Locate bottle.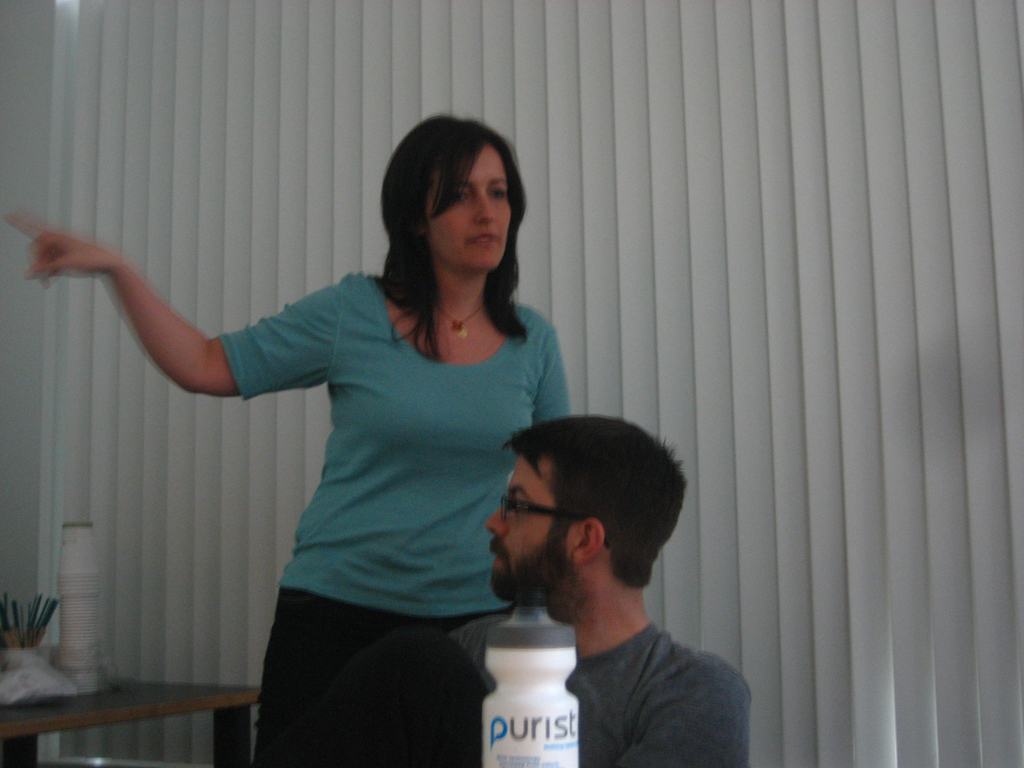
Bounding box: box(53, 523, 110, 699).
